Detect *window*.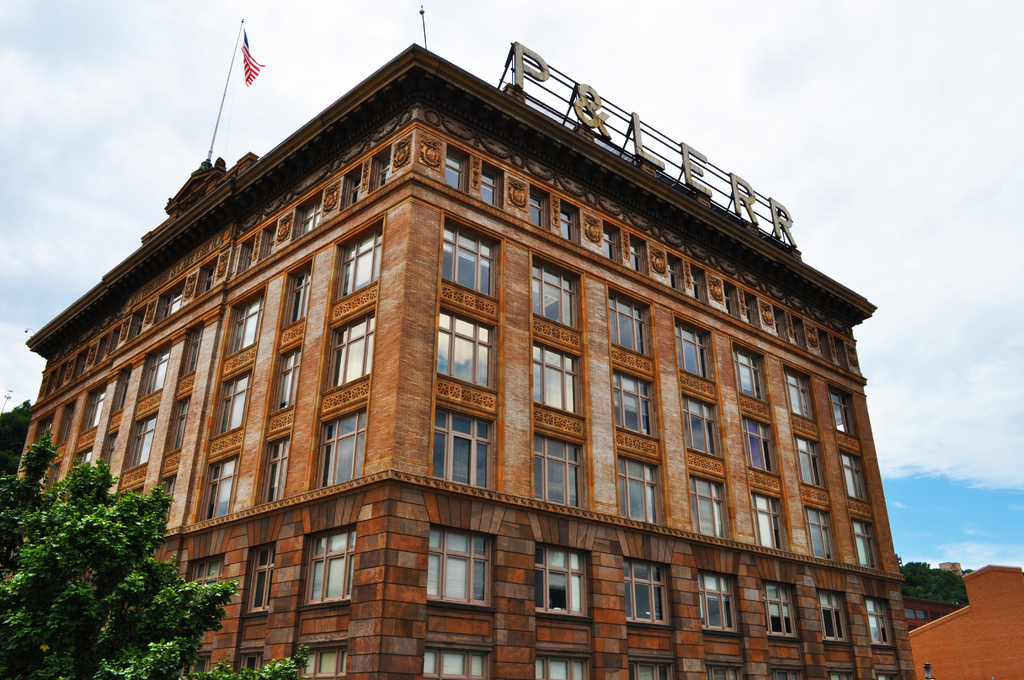
Detected at box=[125, 421, 157, 468].
